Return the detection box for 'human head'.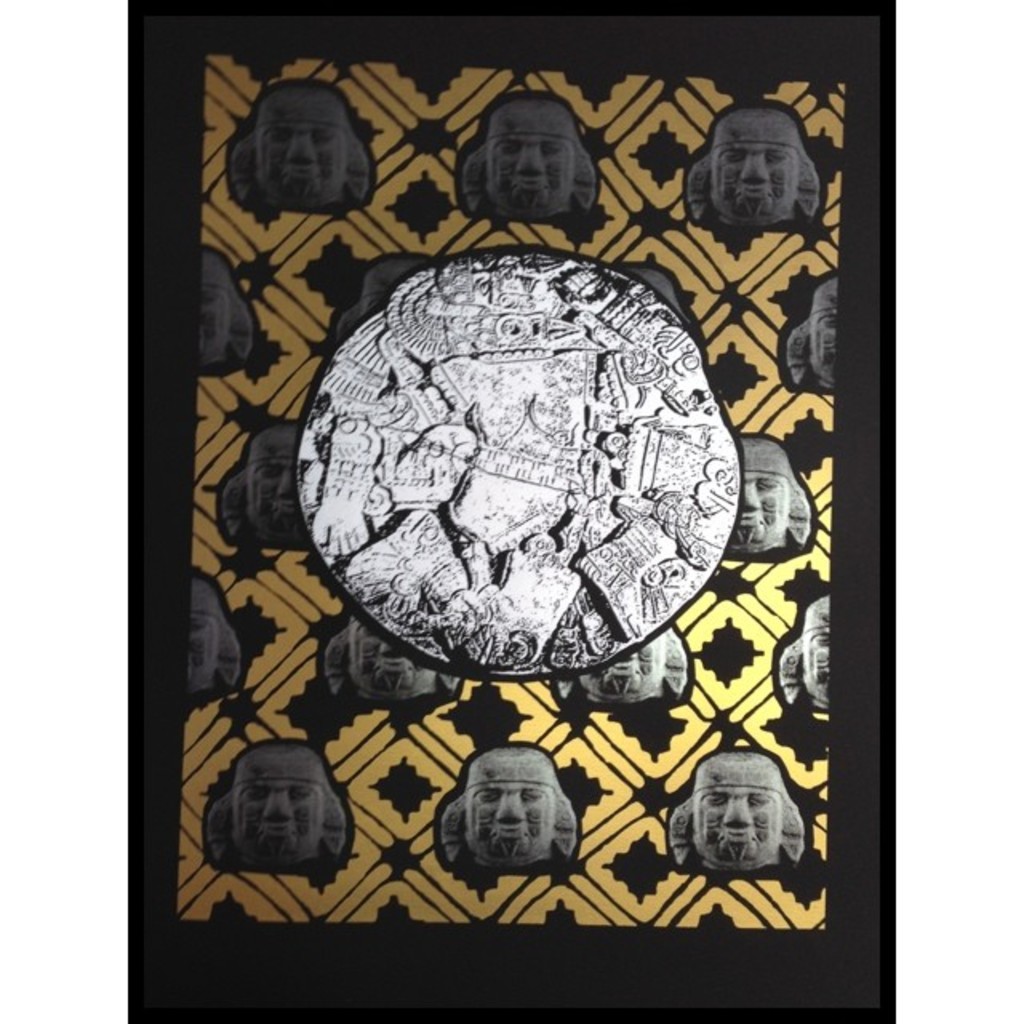
region(206, 738, 342, 867).
